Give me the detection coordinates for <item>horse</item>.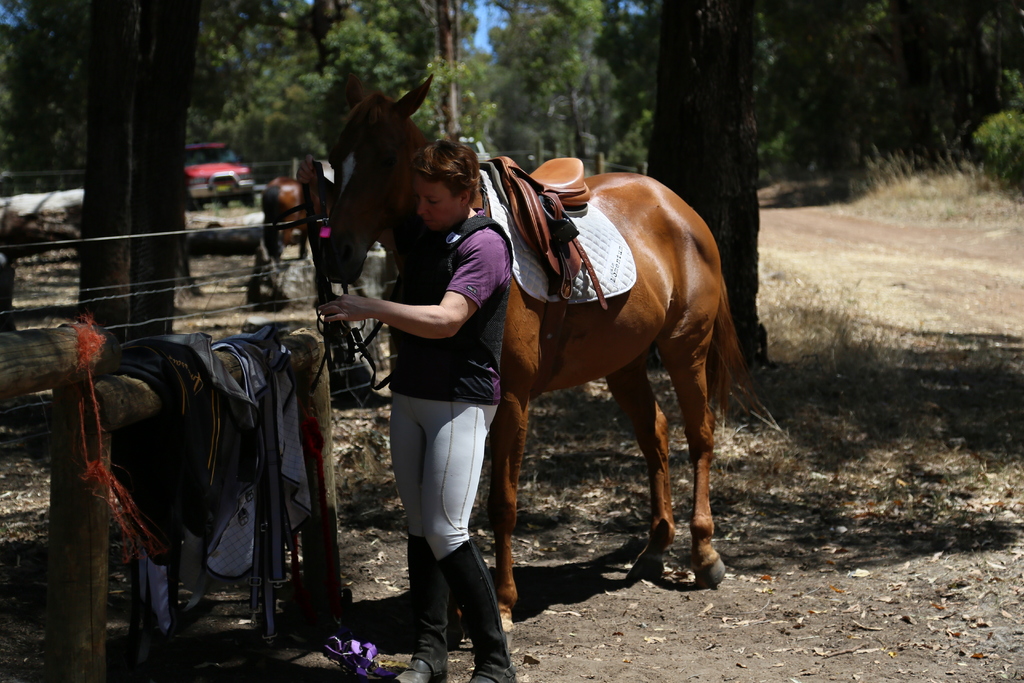
261,172,337,261.
